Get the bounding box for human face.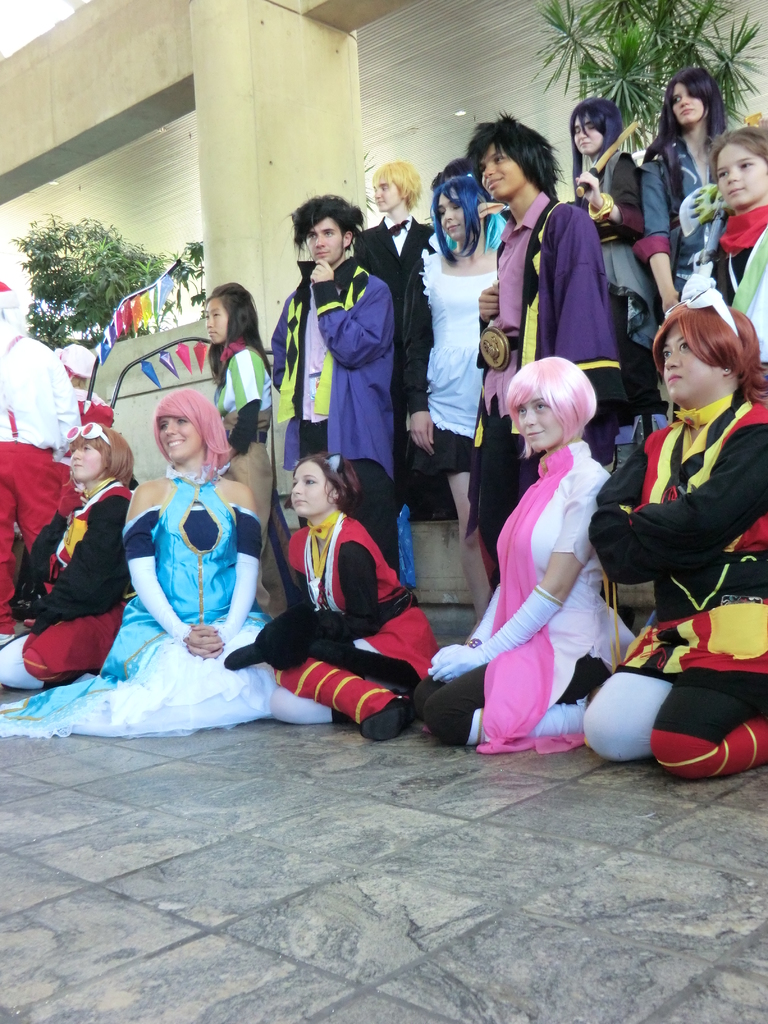
161:417:201:461.
